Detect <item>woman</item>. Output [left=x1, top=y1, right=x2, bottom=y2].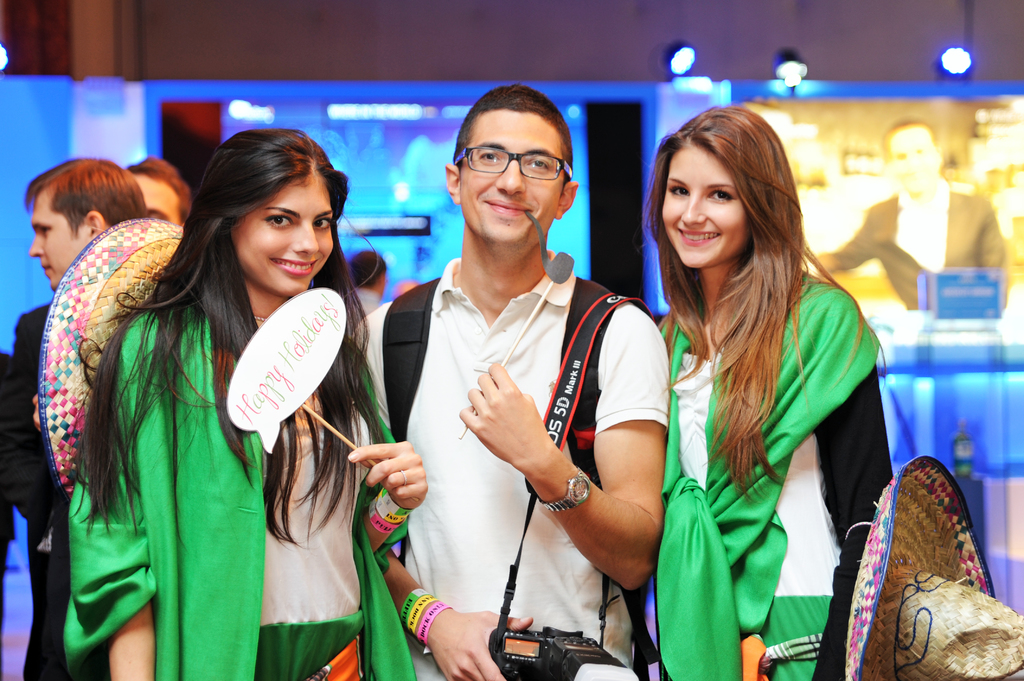
[left=64, top=130, right=428, bottom=680].
